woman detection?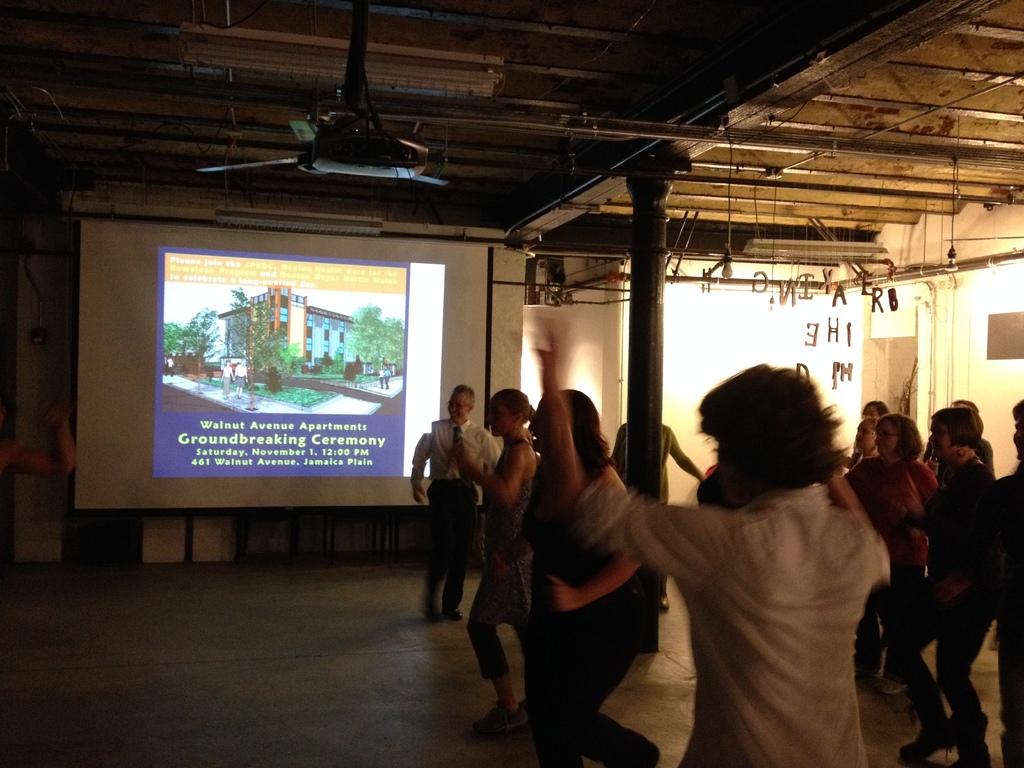
{"left": 454, "top": 387, "right": 549, "bottom": 739}
